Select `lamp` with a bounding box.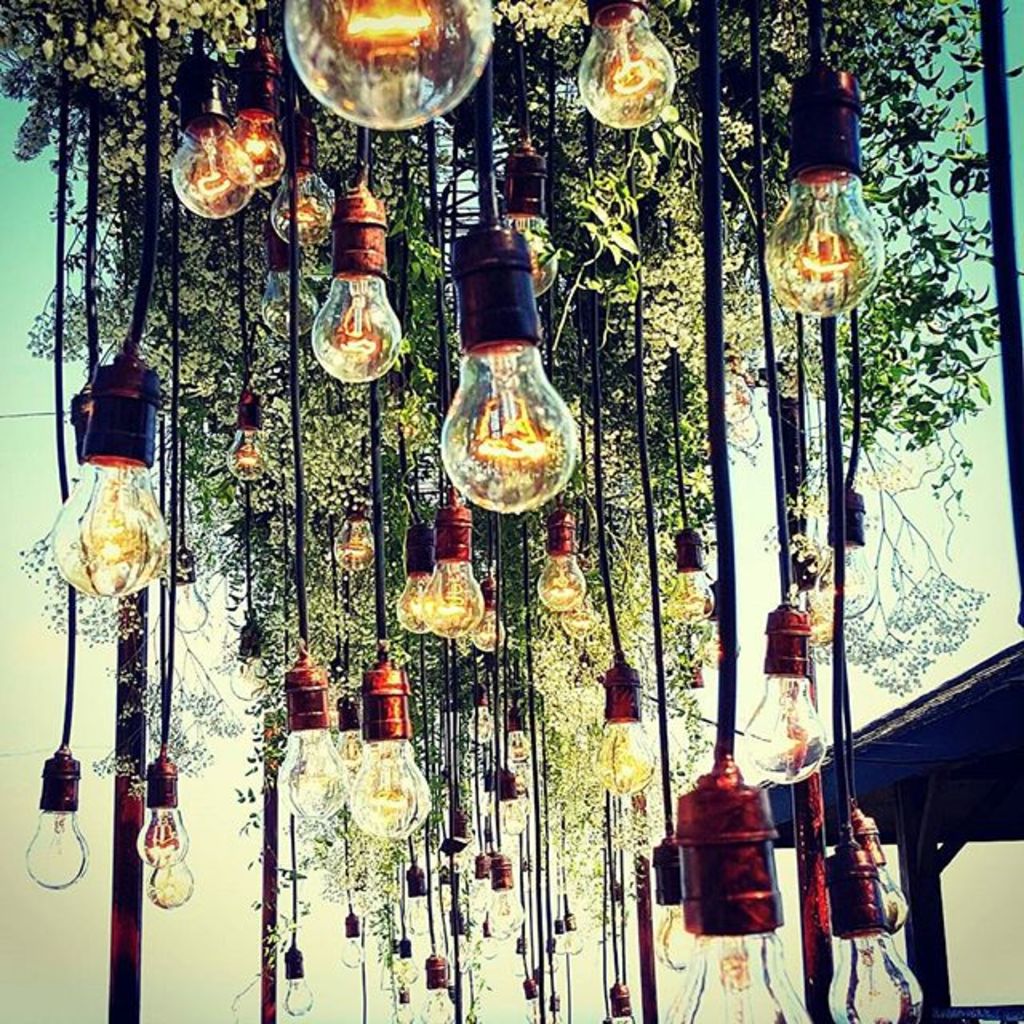
595 781 643 1022.
